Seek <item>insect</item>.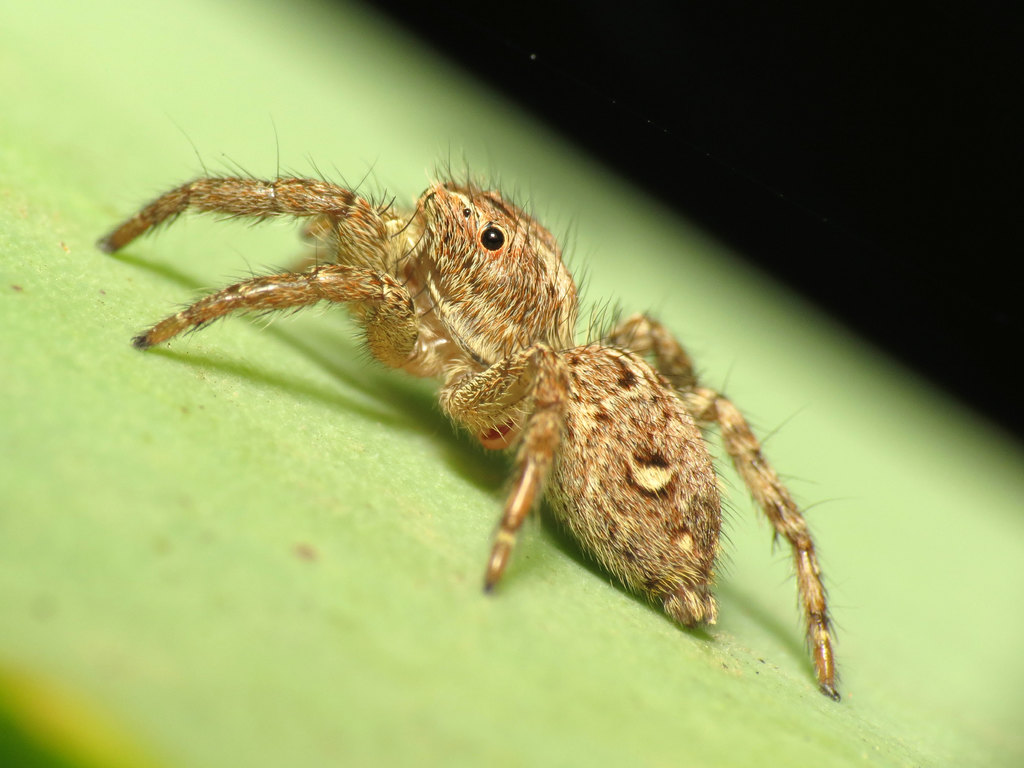
95, 119, 849, 699.
